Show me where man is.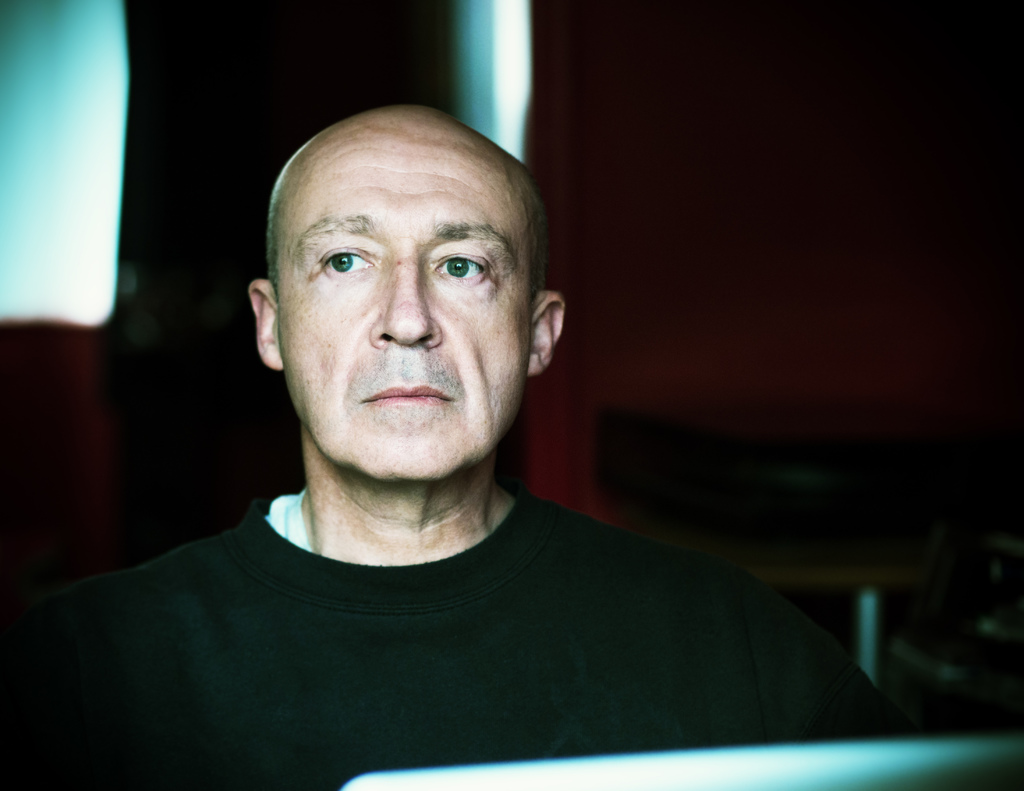
man is at 35,90,871,772.
